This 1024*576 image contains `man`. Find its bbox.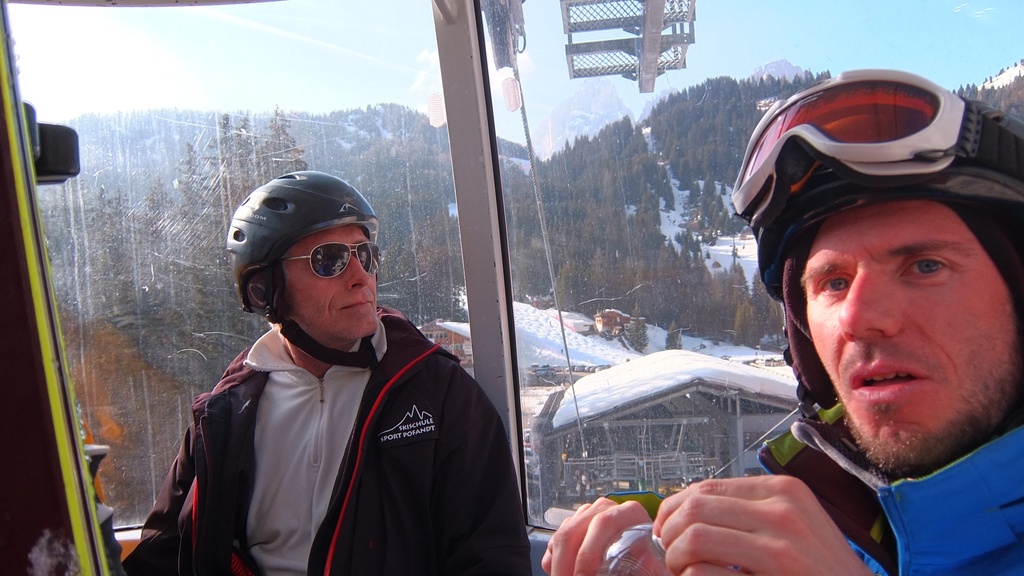
x1=146, y1=168, x2=522, y2=575.
